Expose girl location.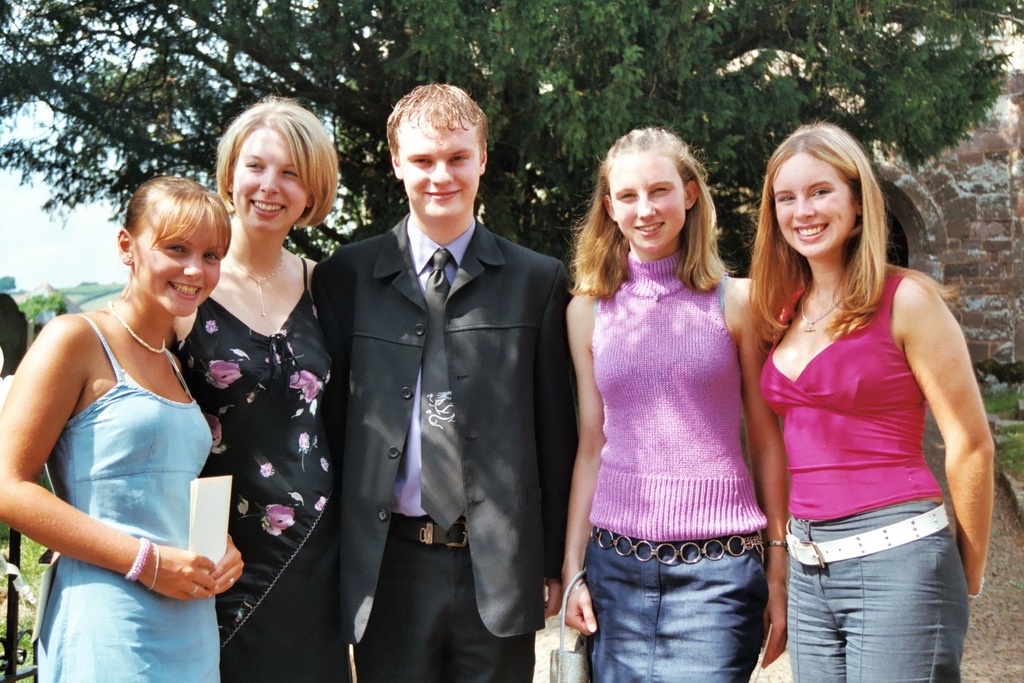
Exposed at 0,176,243,682.
